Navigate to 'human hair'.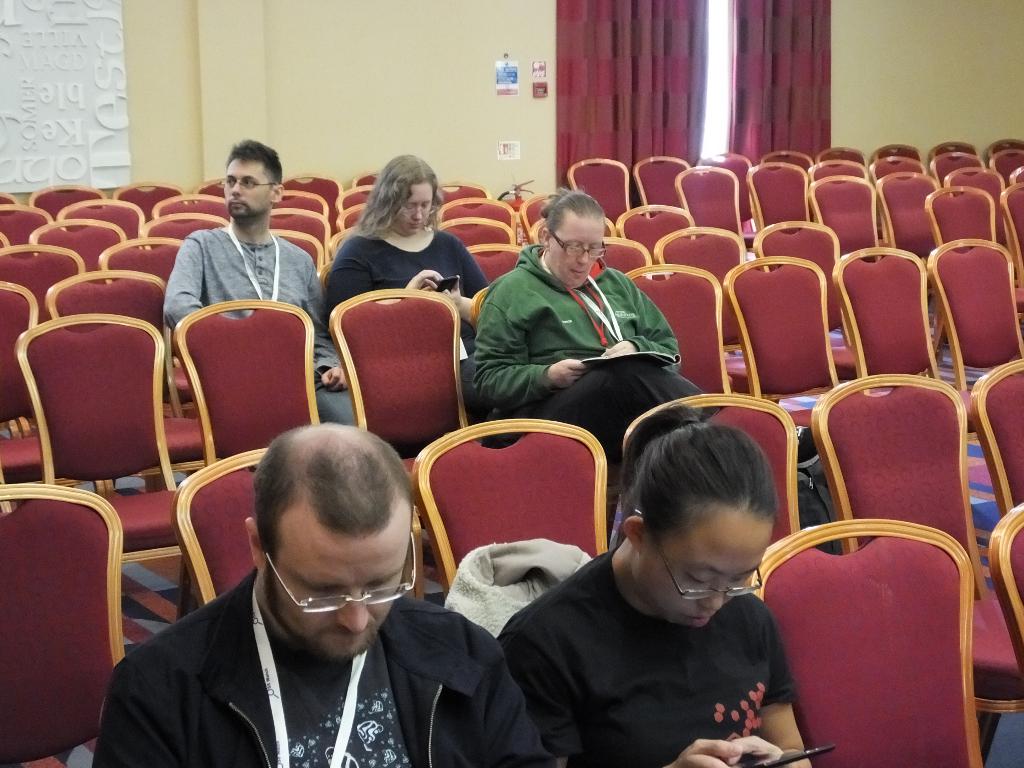
Navigation target: [223, 139, 285, 188].
